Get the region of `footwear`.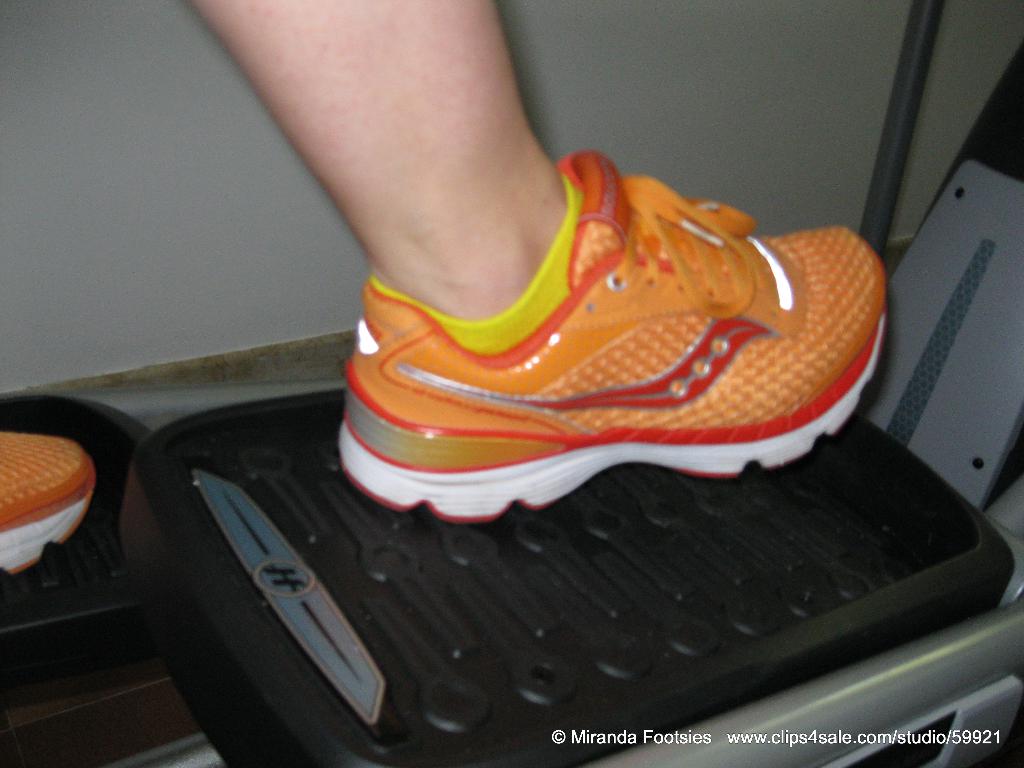
crop(0, 429, 98, 584).
